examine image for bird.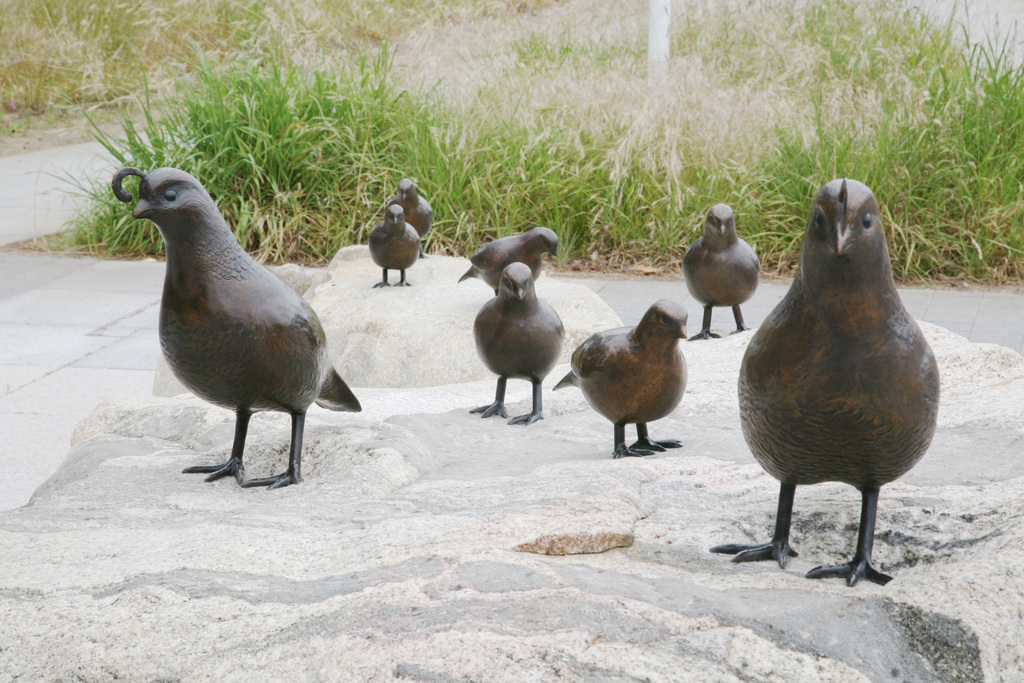
Examination result: region(473, 261, 563, 430).
